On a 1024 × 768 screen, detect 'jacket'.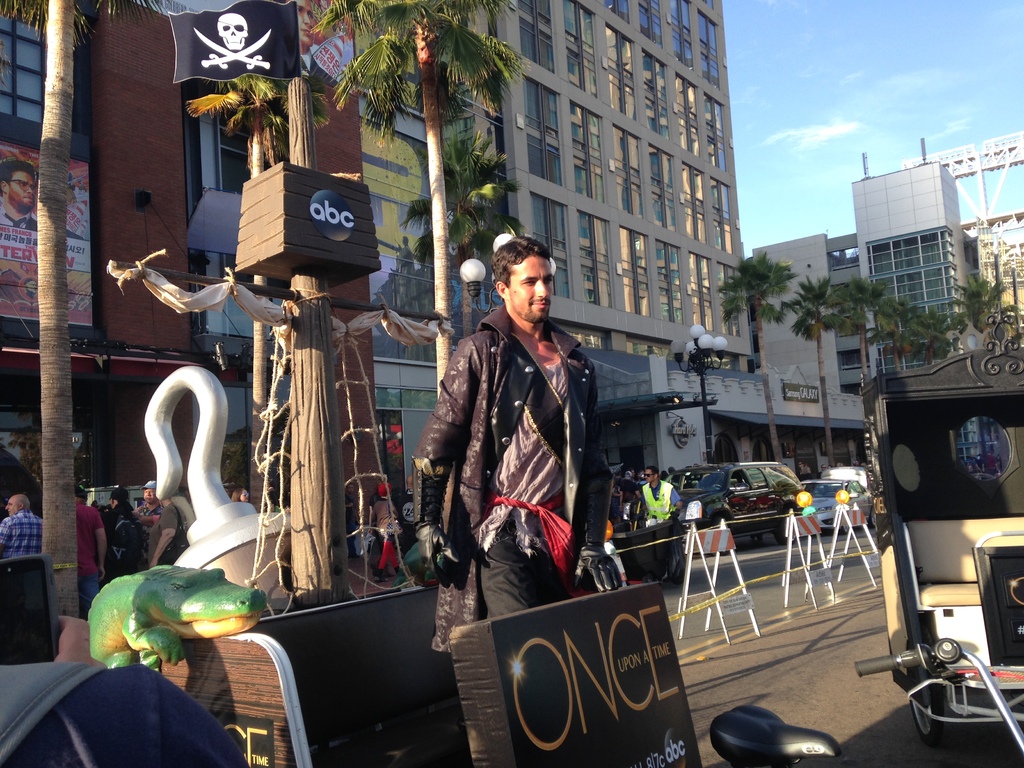
BBox(412, 295, 644, 673).
